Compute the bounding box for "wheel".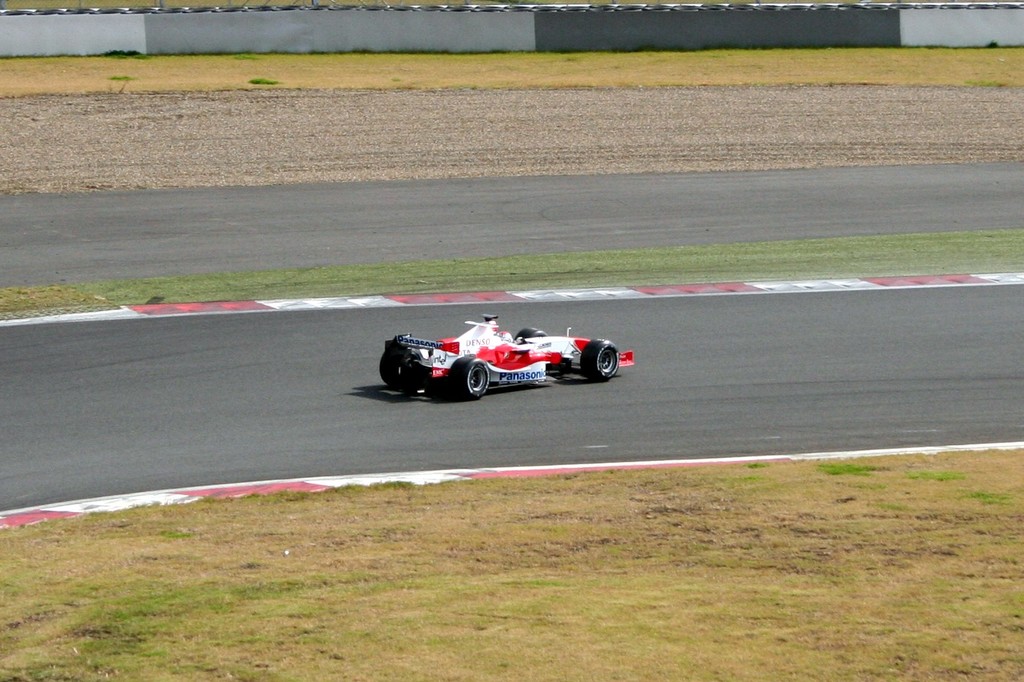
Rect(379, 343, 428, 388).
